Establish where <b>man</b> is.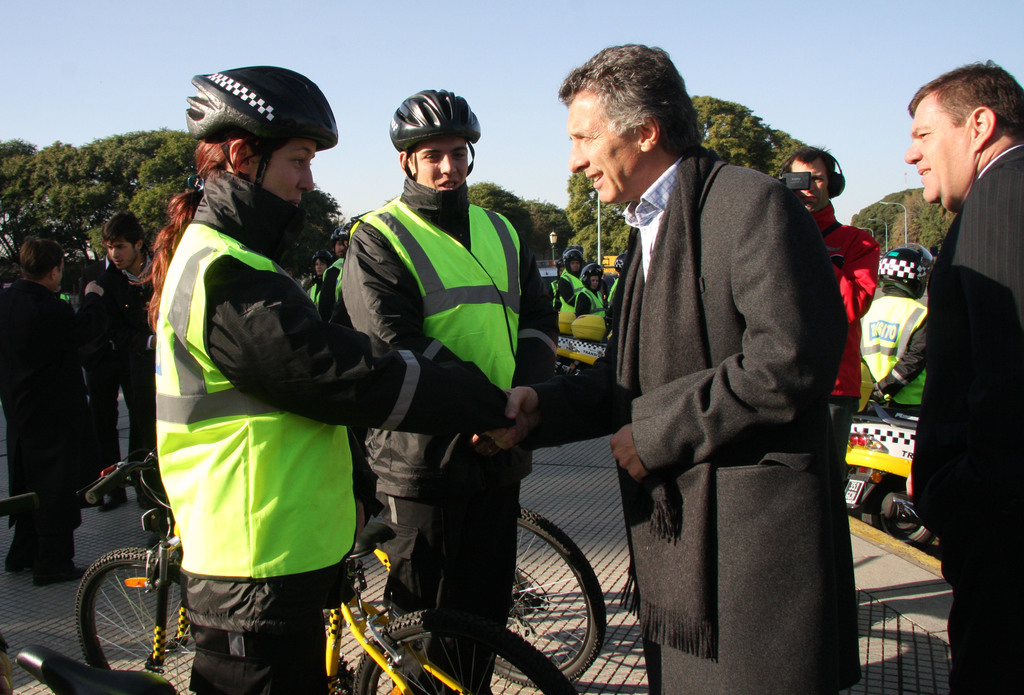
Established at x1=856, y1=244, x2=936, y2=438.
